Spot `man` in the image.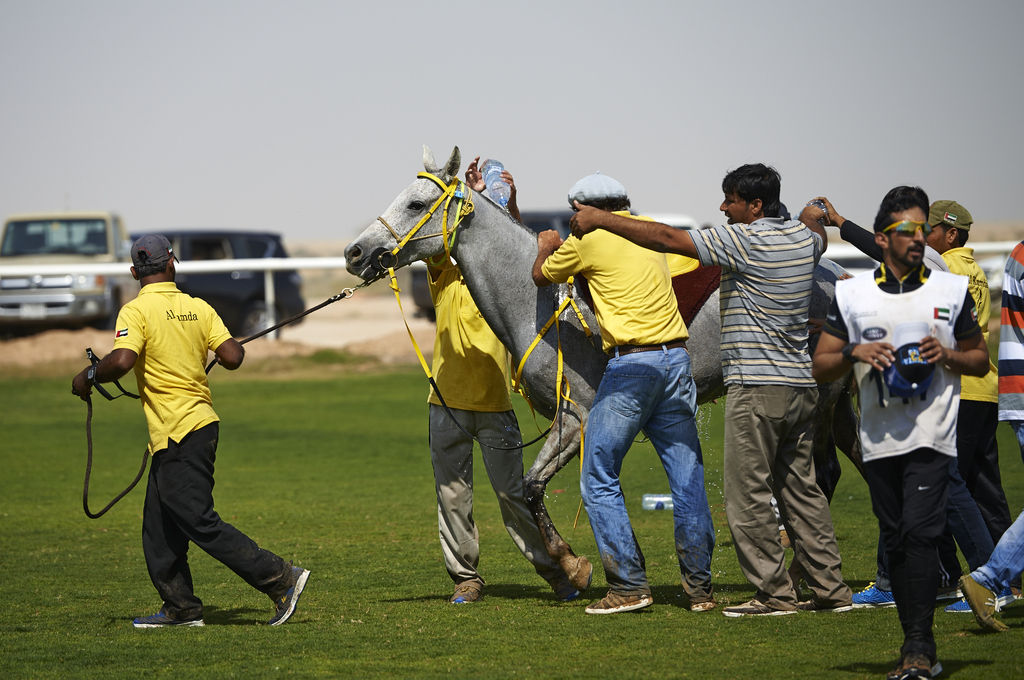
`man` found at (left=803, top=184, right=996, bottom=679).
